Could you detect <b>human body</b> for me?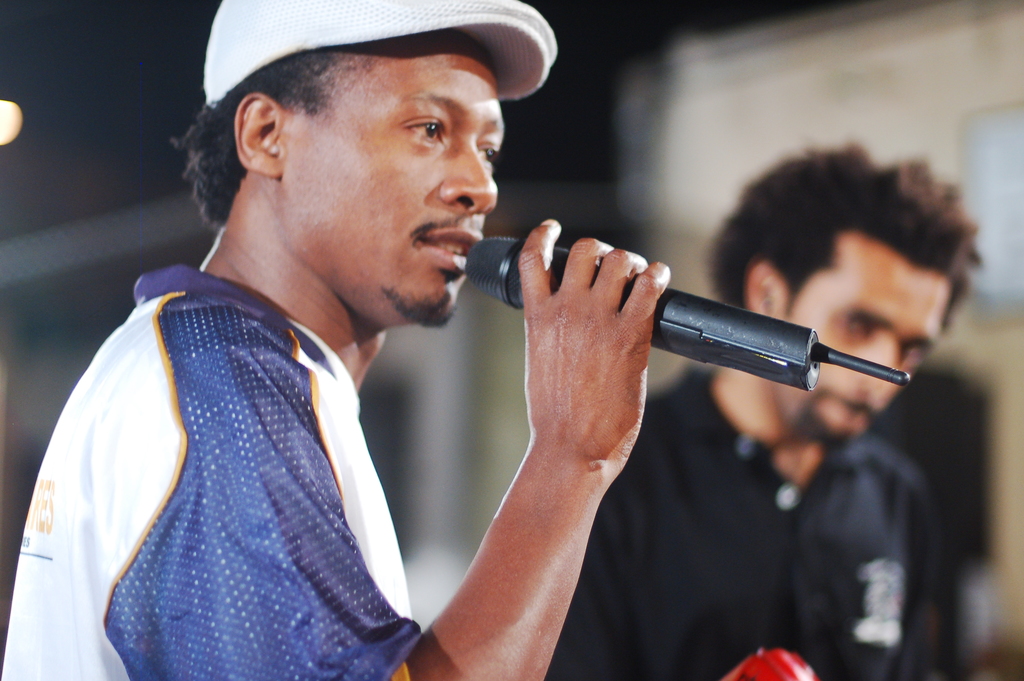
Detection result: 546,134,986,680.
